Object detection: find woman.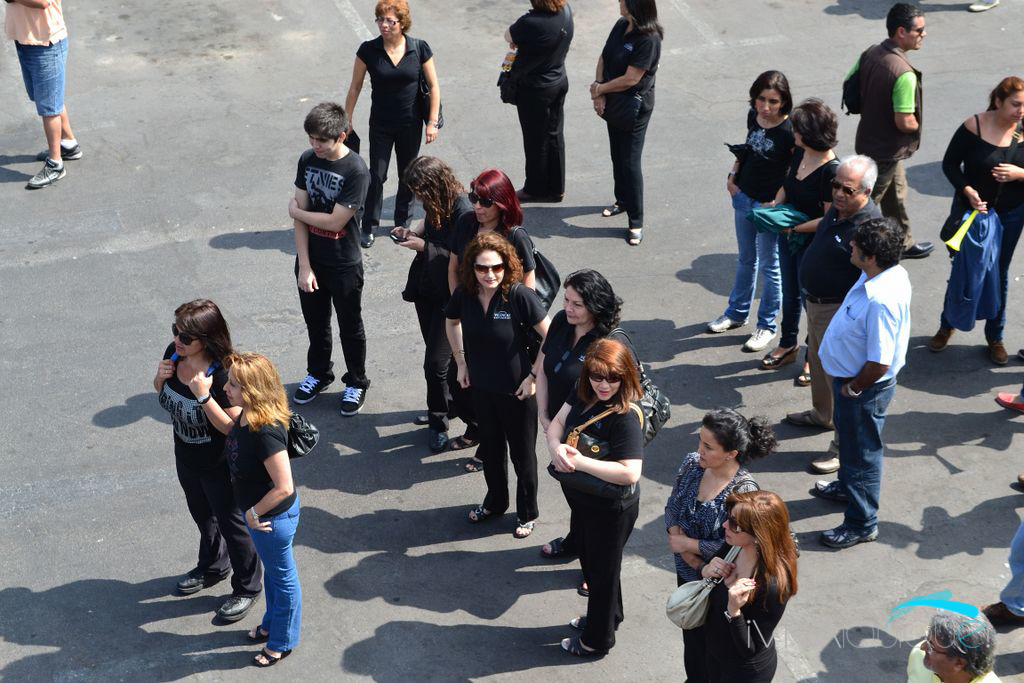
[928,77,1023,370].
